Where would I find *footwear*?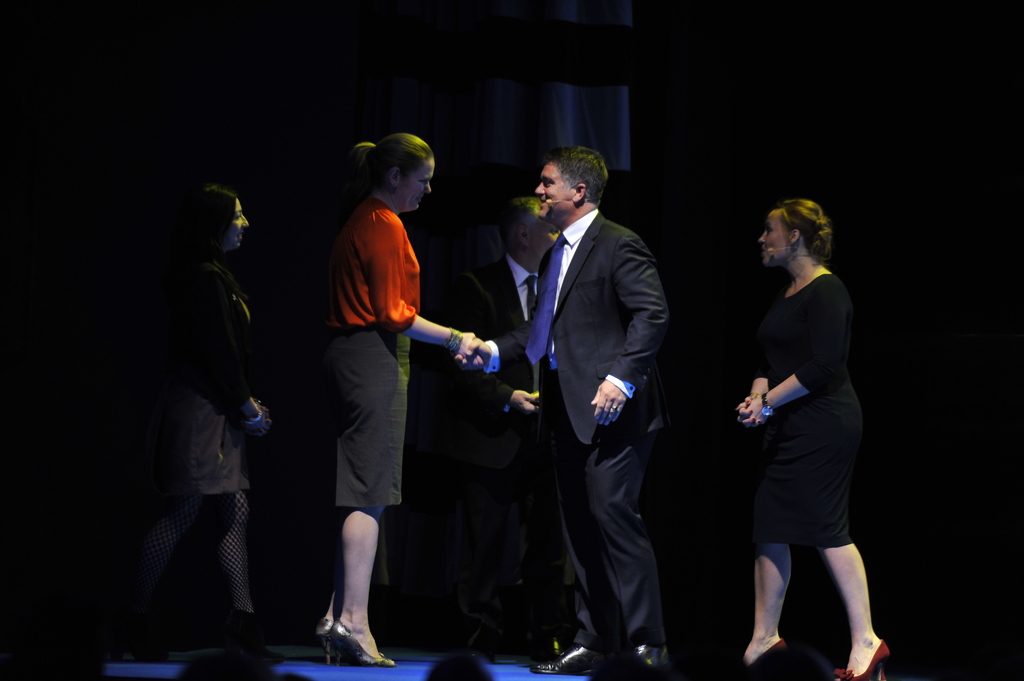
At bbox(333, 621, 398, 666).
